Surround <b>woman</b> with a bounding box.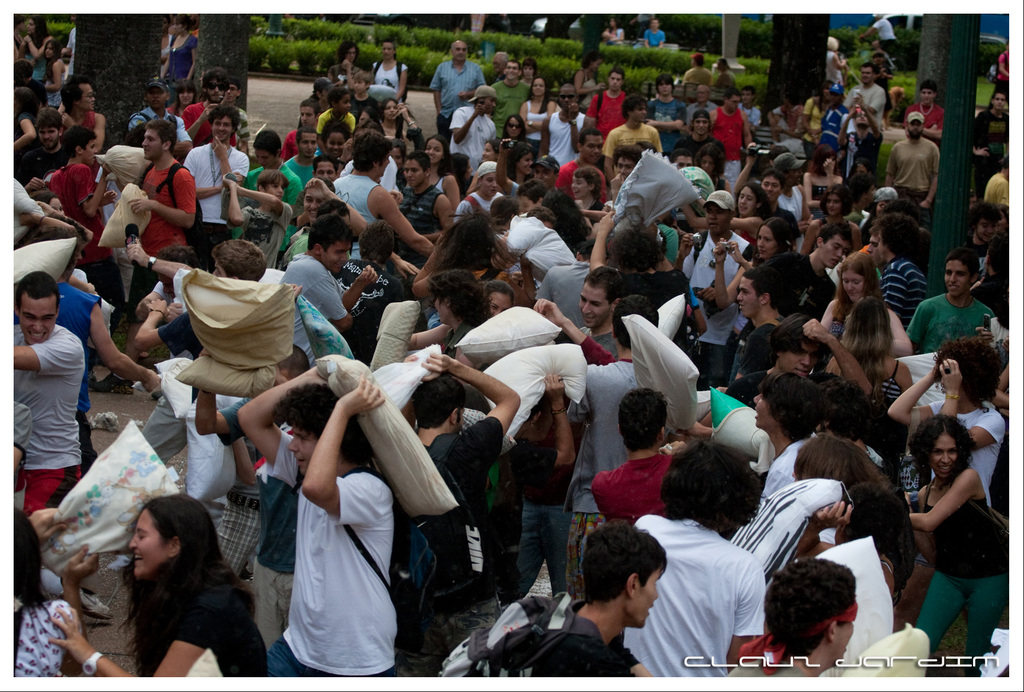
bbox=(522, 60, 537, 83).
